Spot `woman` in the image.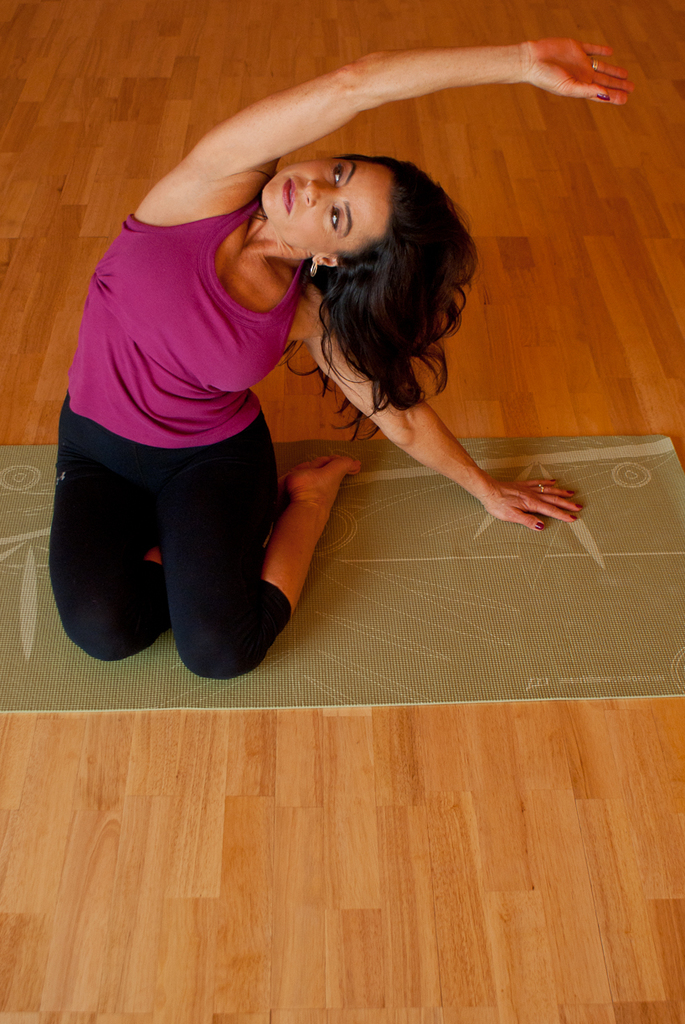
`woman` found at l=71, t=70, r=585, b=750.
